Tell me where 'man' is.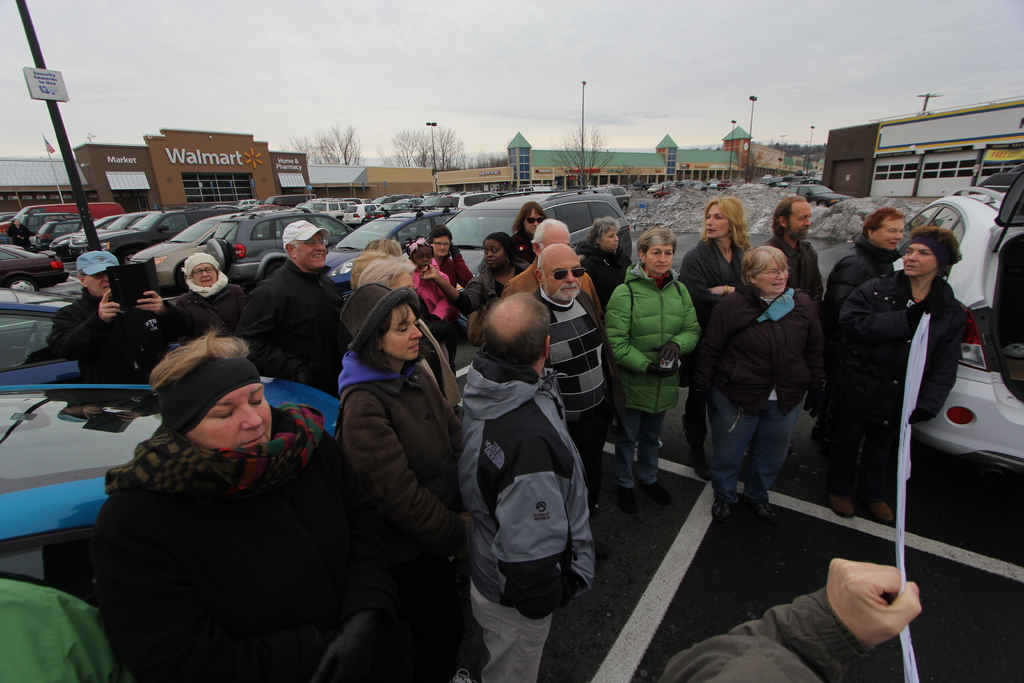
'man' is at (500,217,604,311).
